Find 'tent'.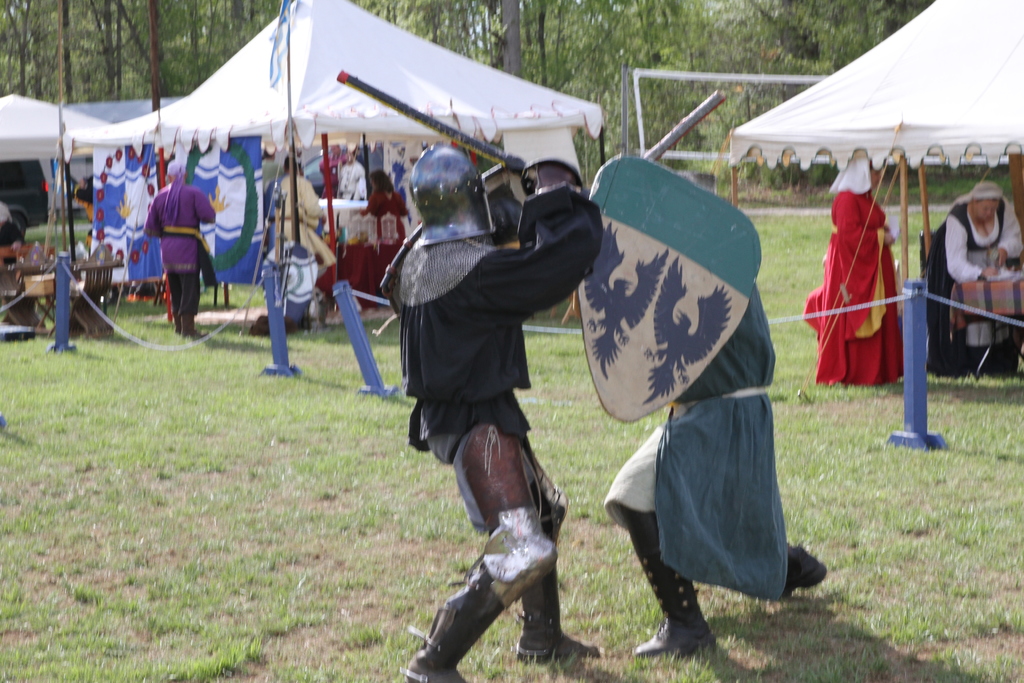
57 0 602 317.
